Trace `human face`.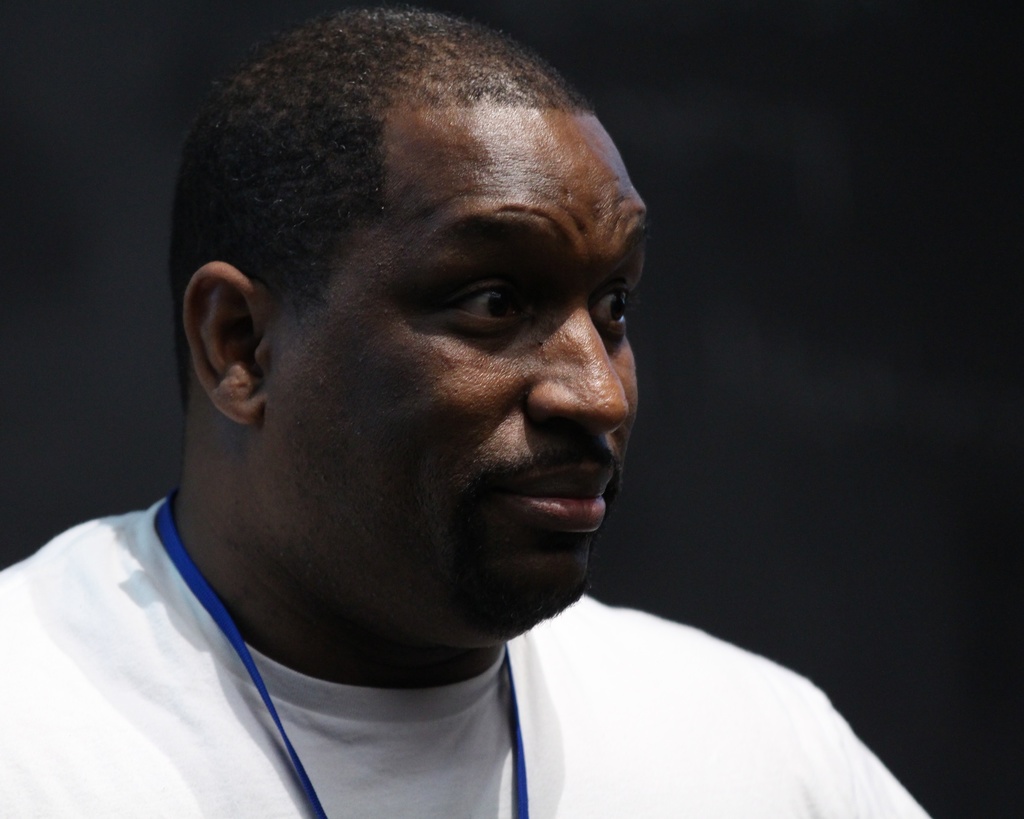
Traced to rect(244, 111, 660, 632).
